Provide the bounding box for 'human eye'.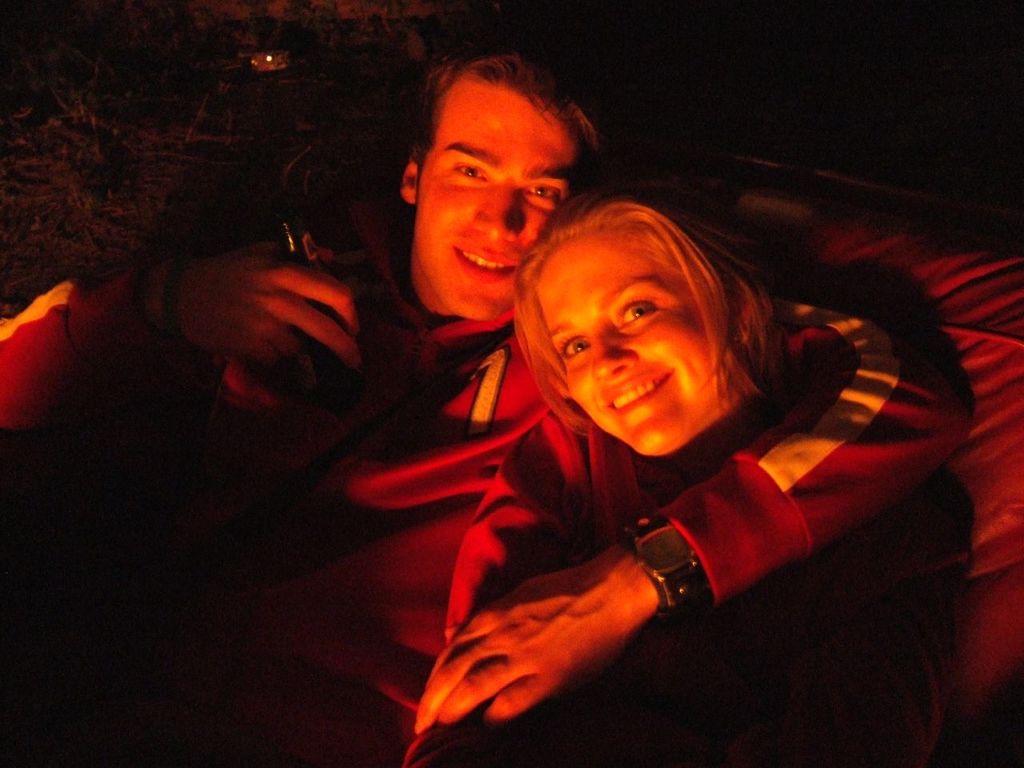
450/160/488/186.
